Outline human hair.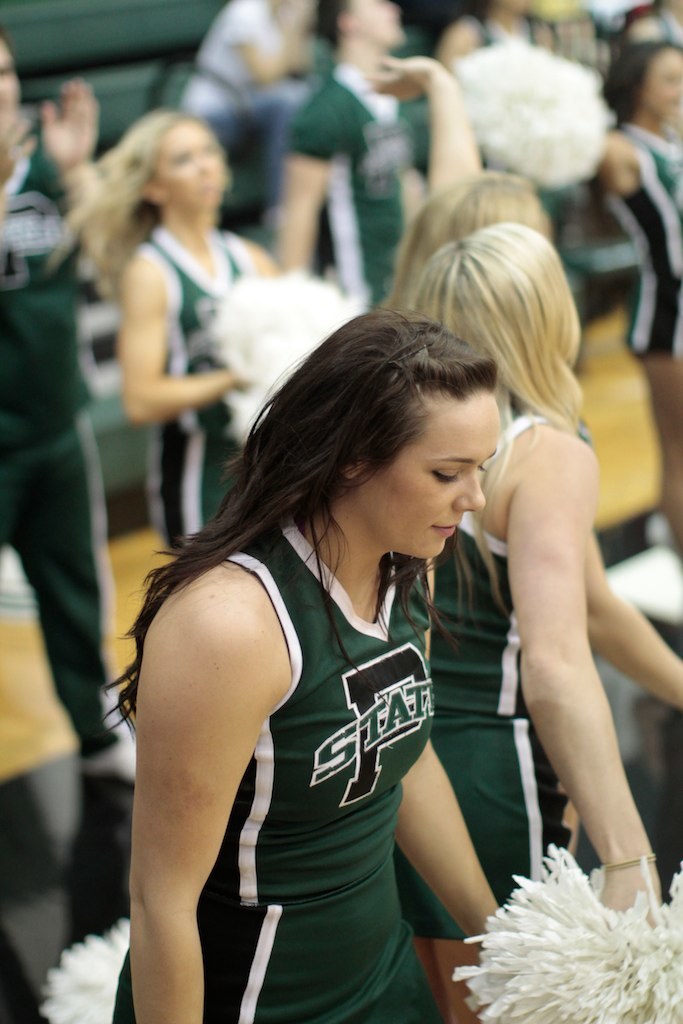
Outline: (401,217,593,616).
